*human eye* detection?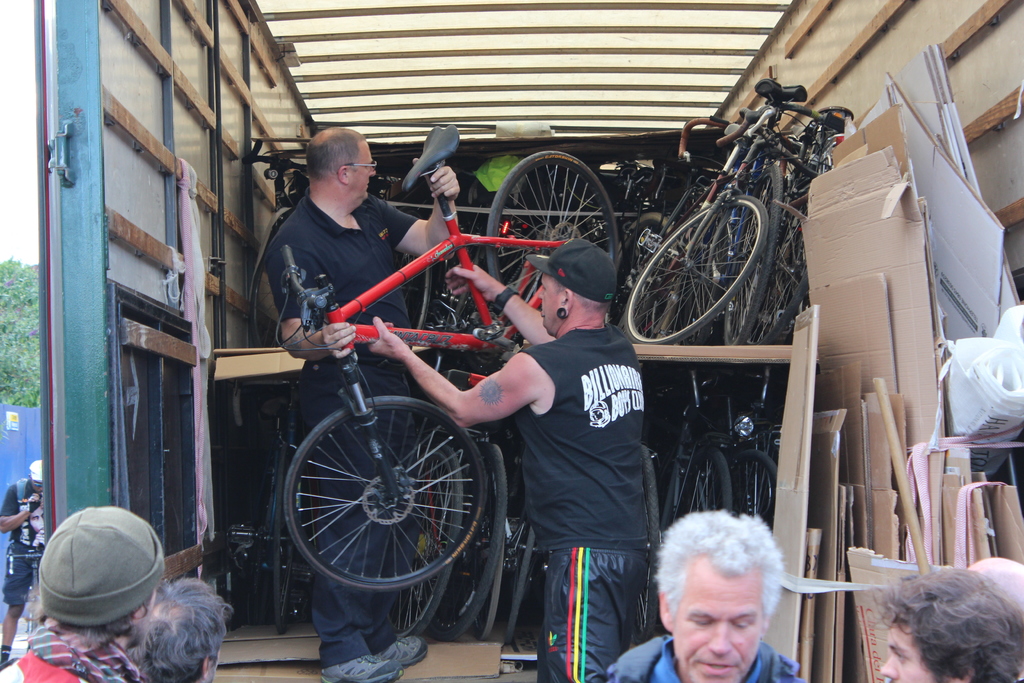
(729,614,749,629)
